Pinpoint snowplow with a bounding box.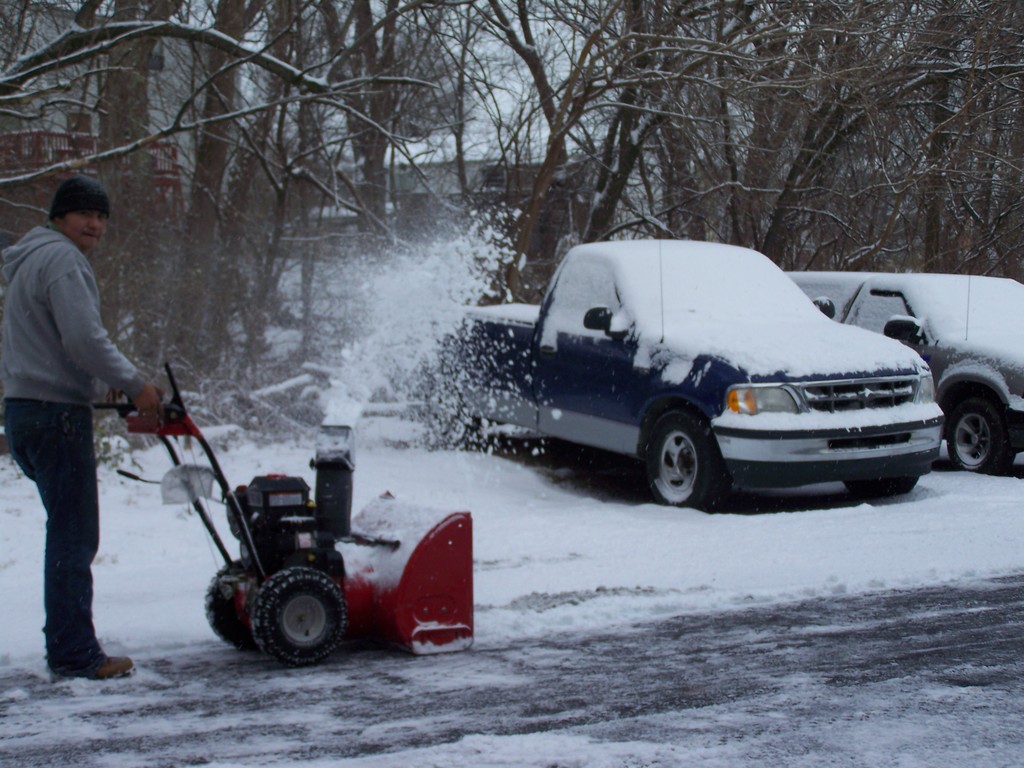
<bbox>92, 360, 476, 658</bbox>.
